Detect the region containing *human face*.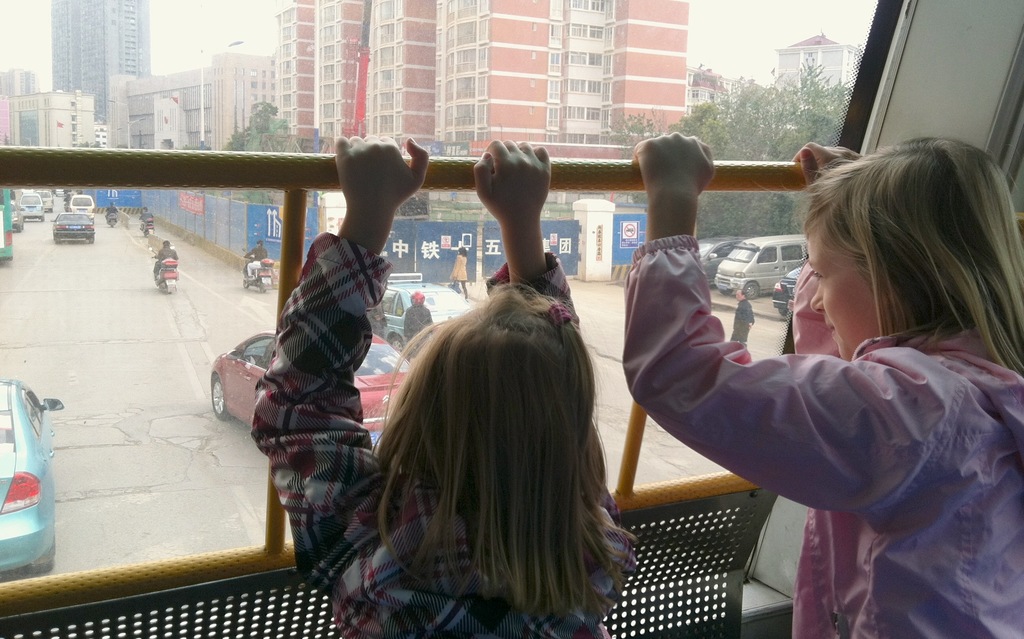
BBox(737, 290, 743, 300).
